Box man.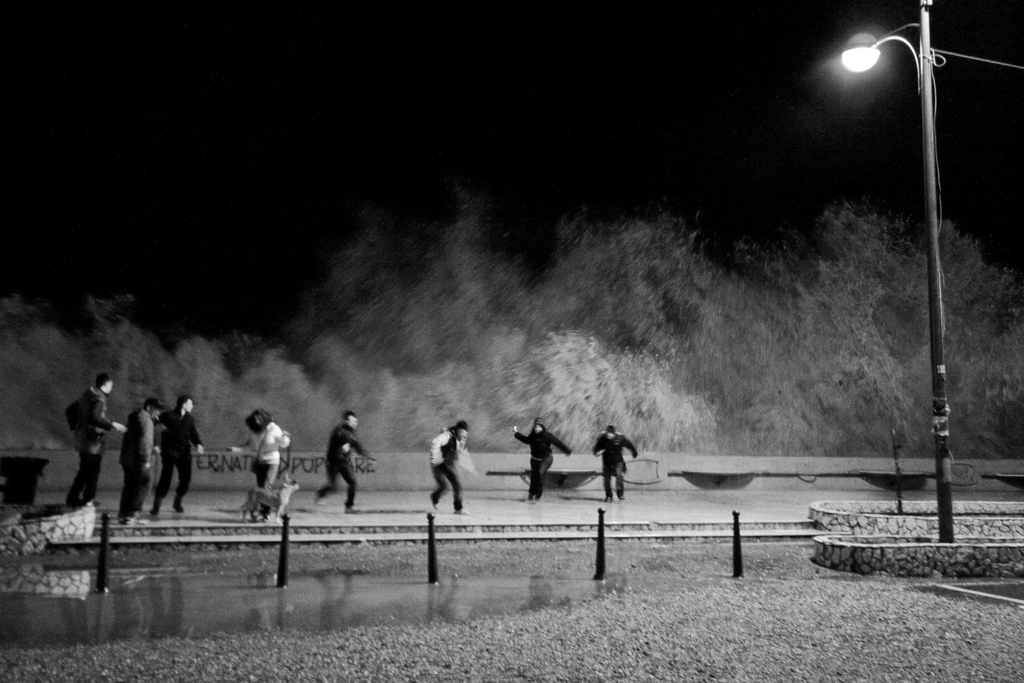
rect(429, 419, 474, 514).
